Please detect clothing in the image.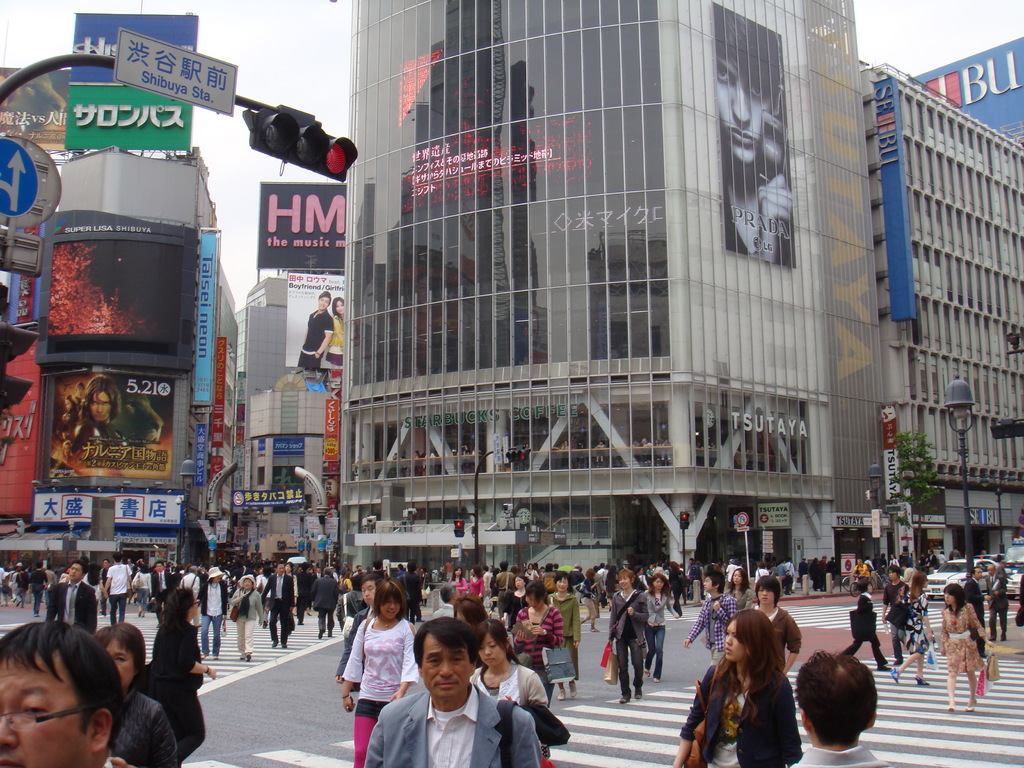
468:657:538:721.
